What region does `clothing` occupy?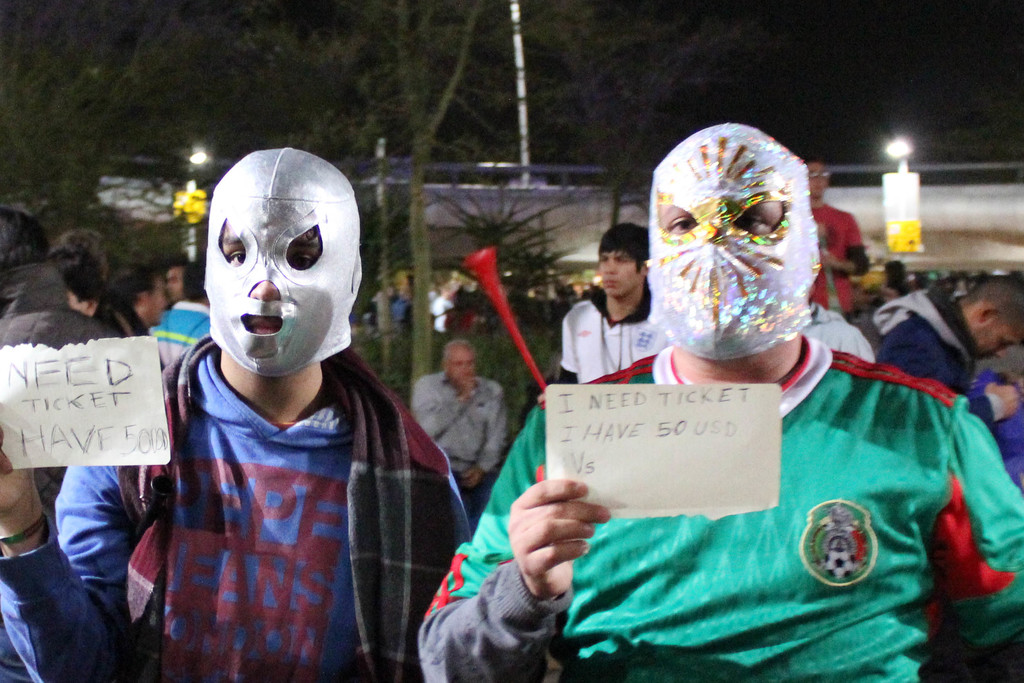
locate(884, 312, 983, 406).
